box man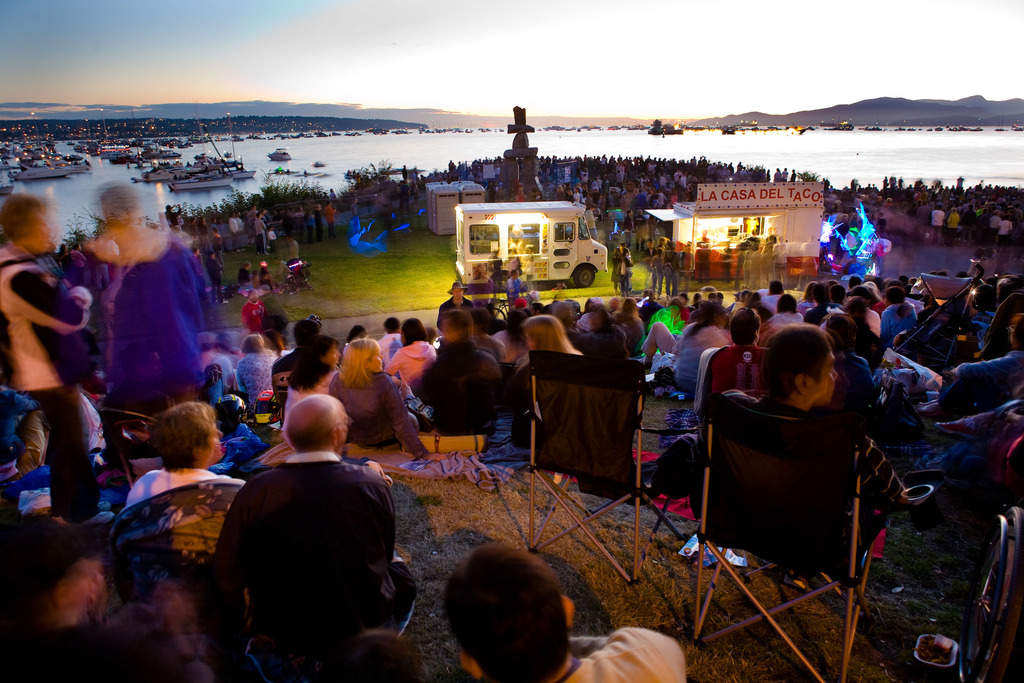
locate(2, 193, 115, 527)
